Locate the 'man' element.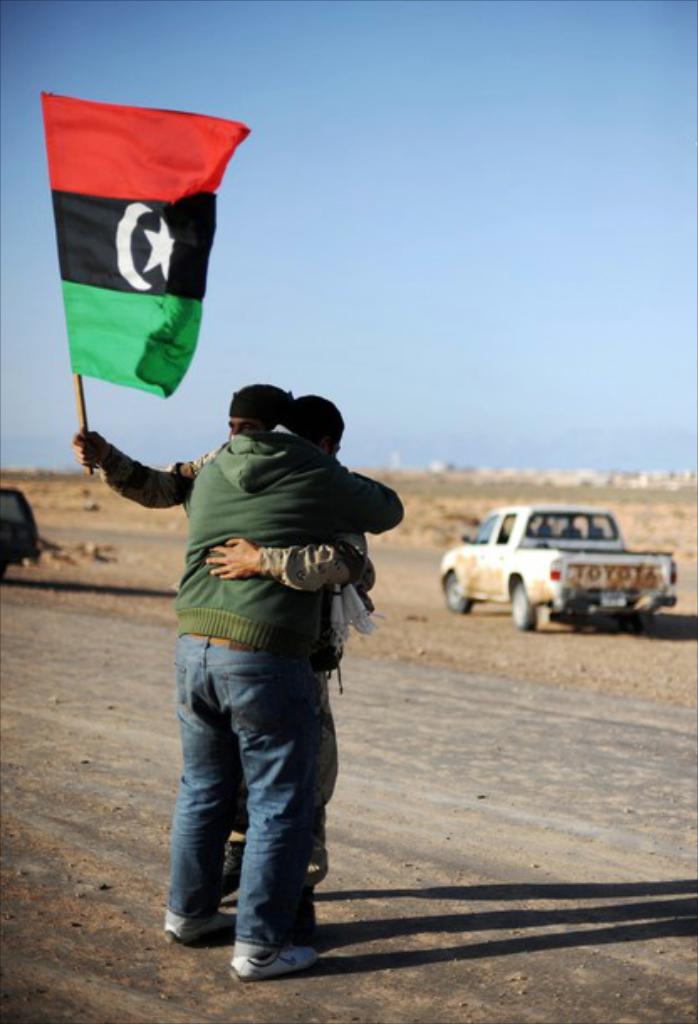
Element bbox: left=74, top=389, right=374, bottom=895.
